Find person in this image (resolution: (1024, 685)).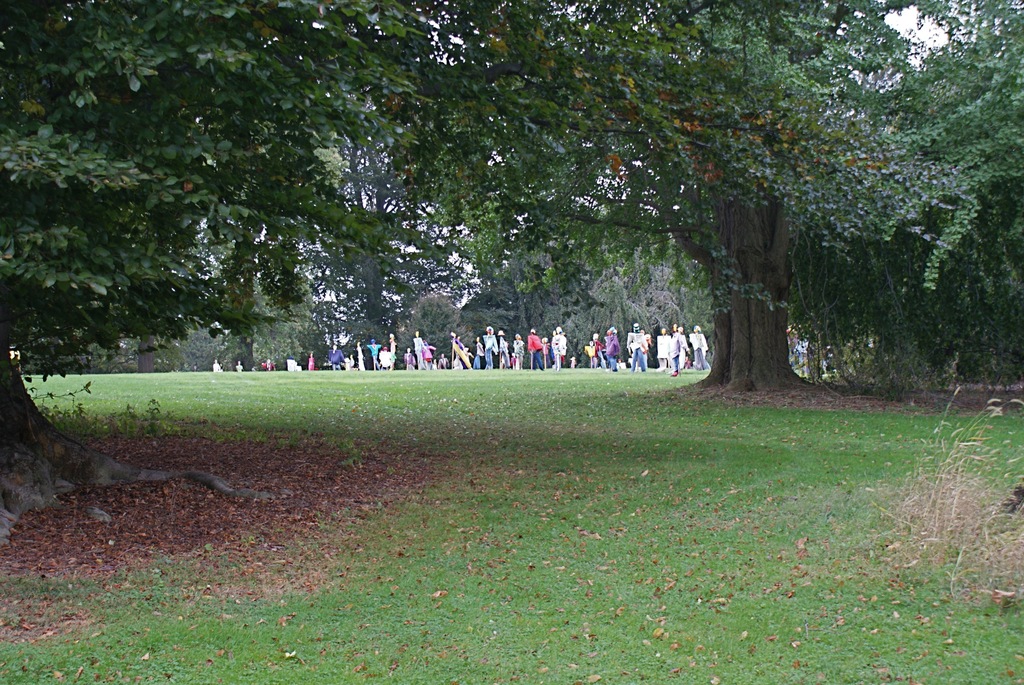
<region>257, 359, 276, 373</region>.
